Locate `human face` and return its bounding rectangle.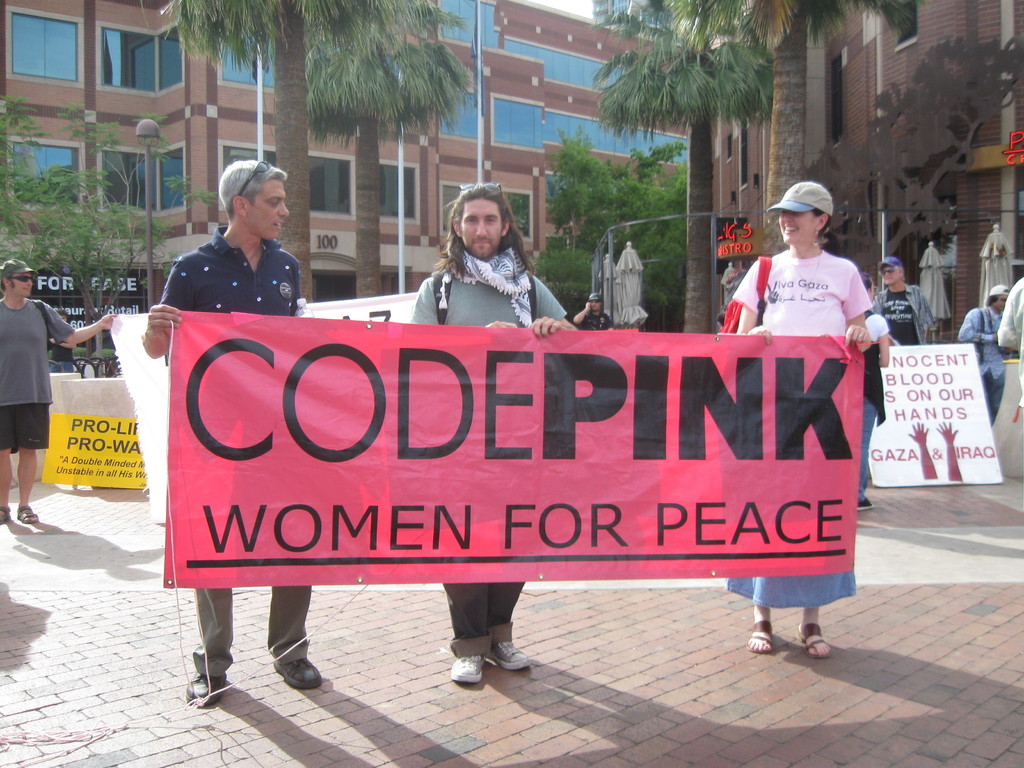
region(880, 271, 897, 285).
